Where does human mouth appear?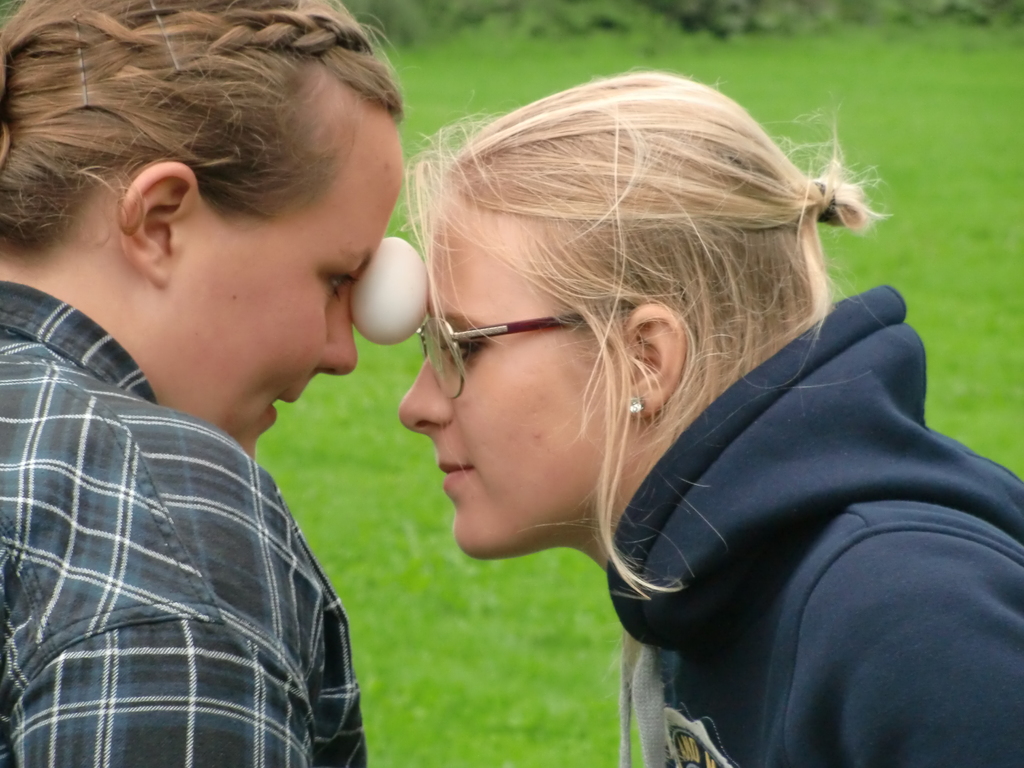
Appears at region(440, 455, 473, 490).
